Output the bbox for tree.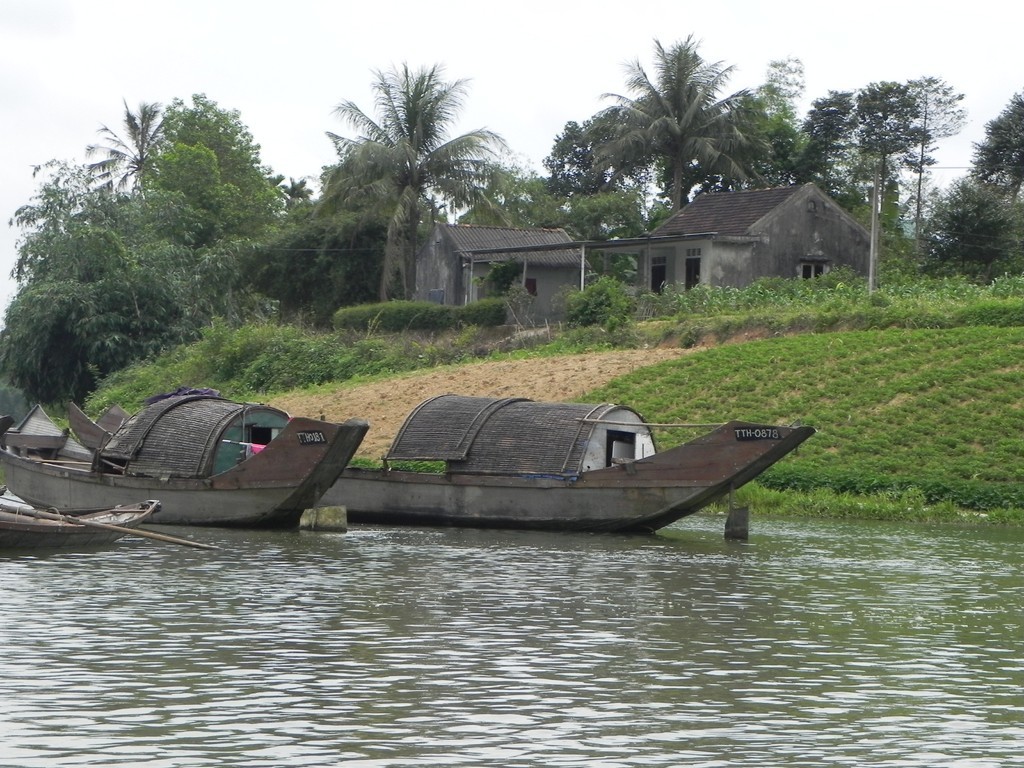
locate(905, 167, 1023, 290).
